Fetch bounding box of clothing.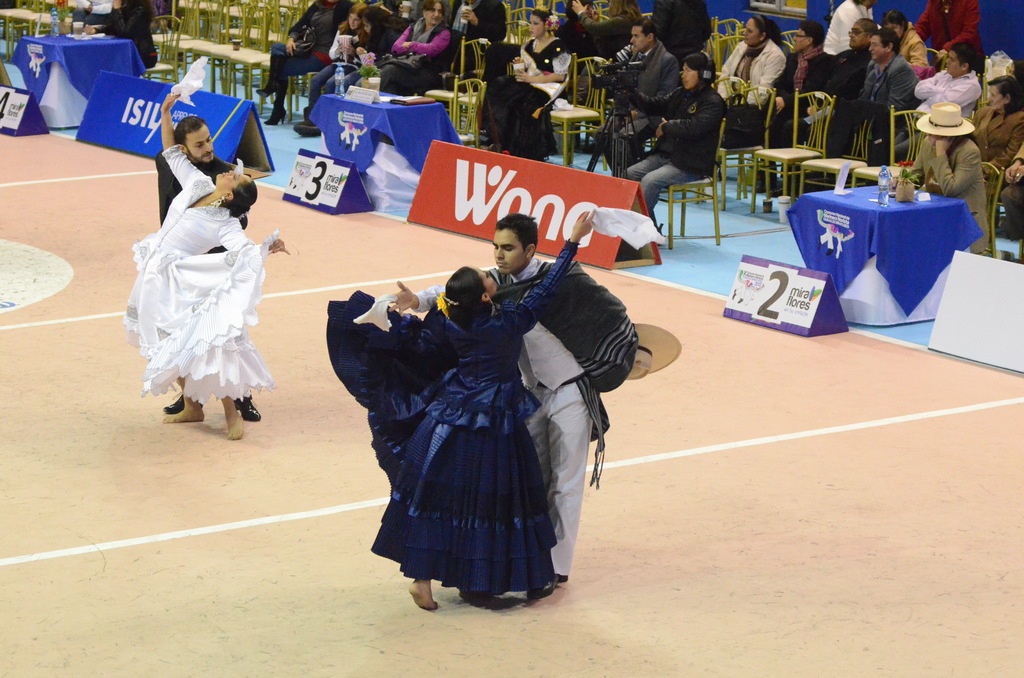
Bbox: 593:36:676:172.
